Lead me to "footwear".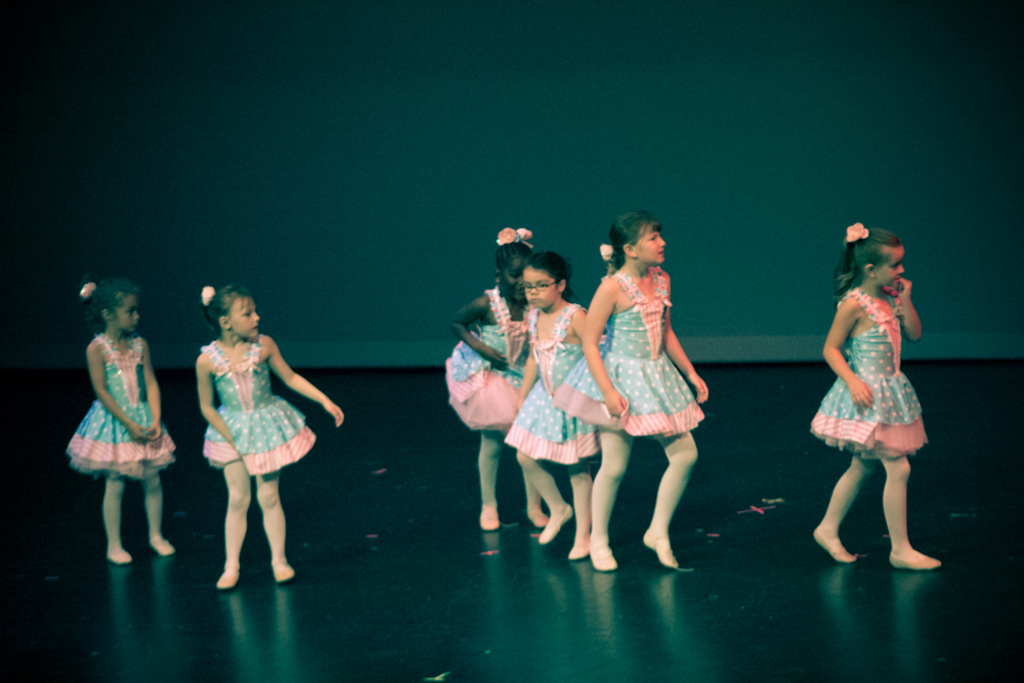
Lead to {"left": 103, "top": 547, "right": 135, "bottom": 570}.
